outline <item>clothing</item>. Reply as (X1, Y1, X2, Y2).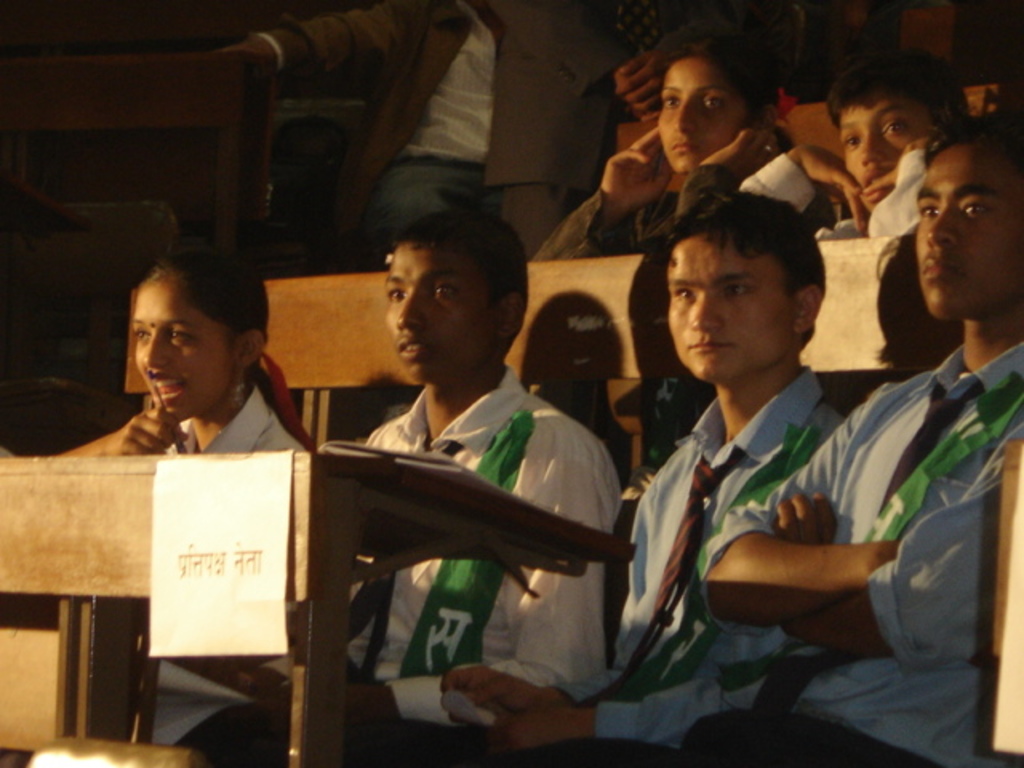
(166, 339, 642, 766).
